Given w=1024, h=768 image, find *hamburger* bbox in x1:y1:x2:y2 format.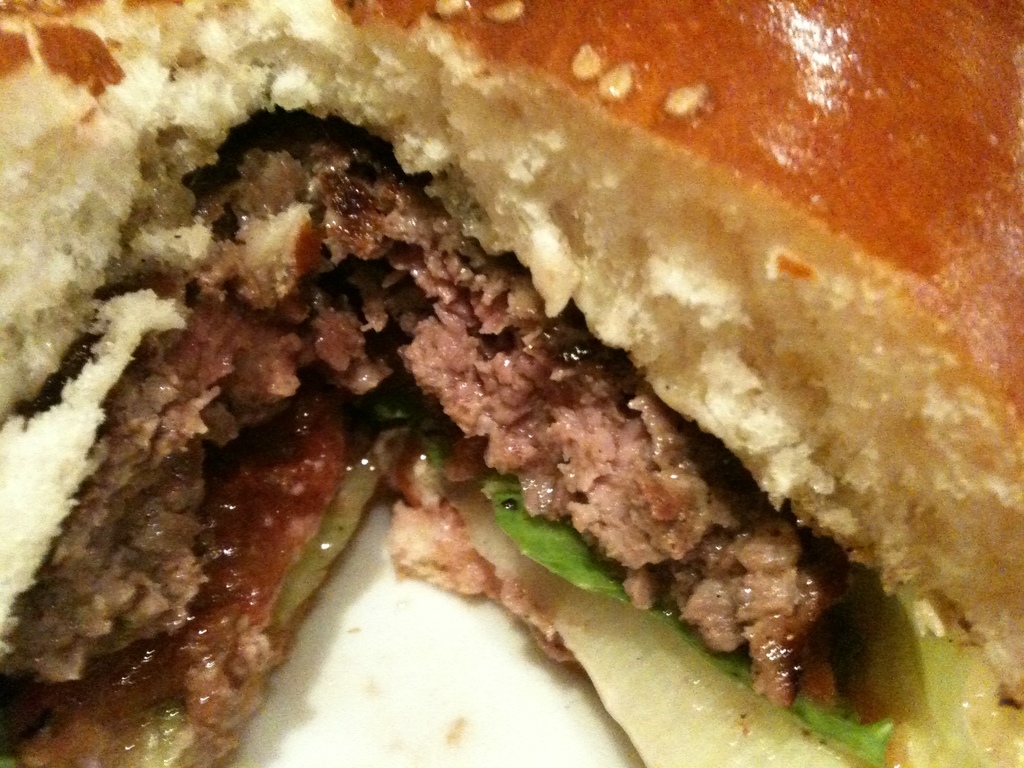
0:0:1023:767.
